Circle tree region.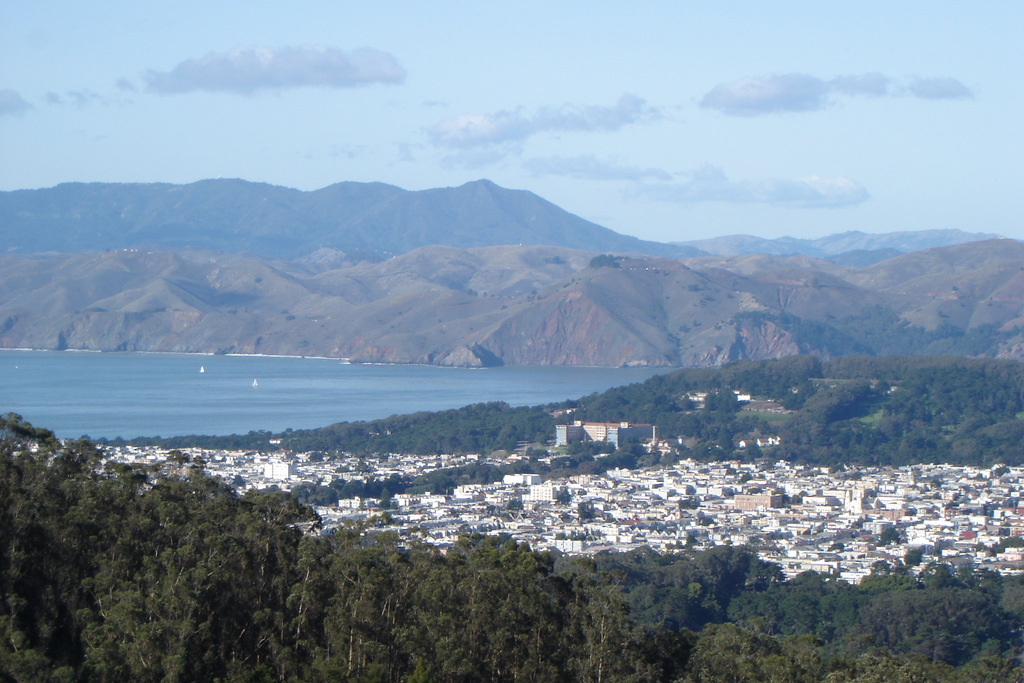
Region: x1=351, y1=459, x2=366, y2=470.
